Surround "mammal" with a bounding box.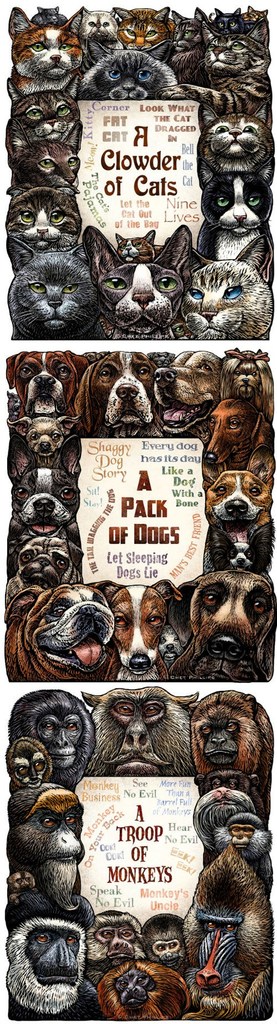
l=154, t=348, r=244, b=436.
